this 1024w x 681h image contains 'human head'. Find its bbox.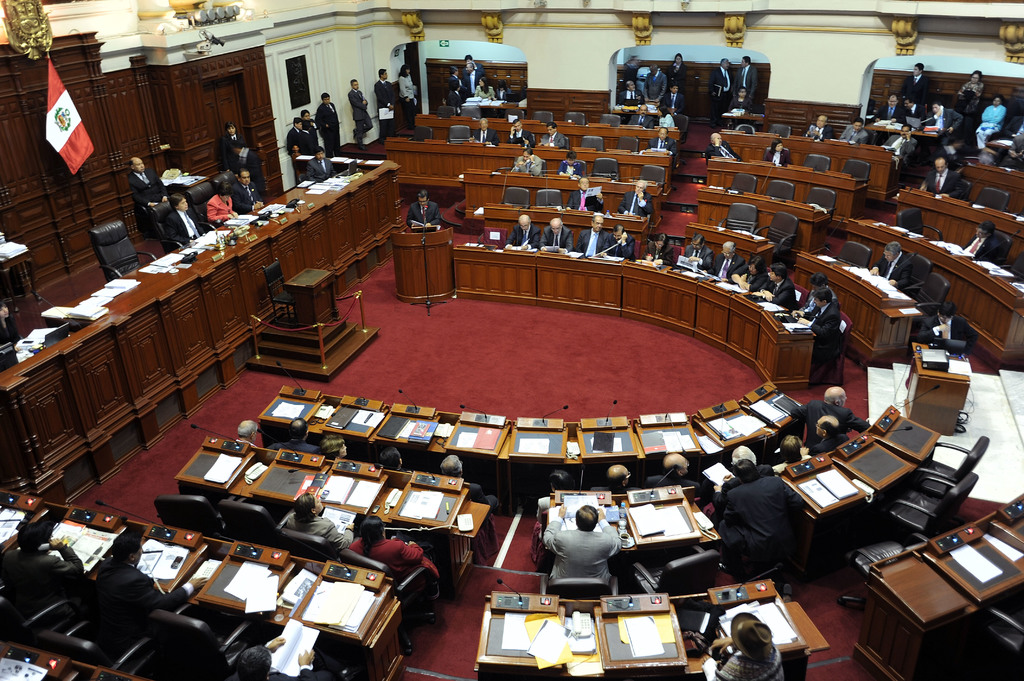
<box>518,214,532,231</box>.
